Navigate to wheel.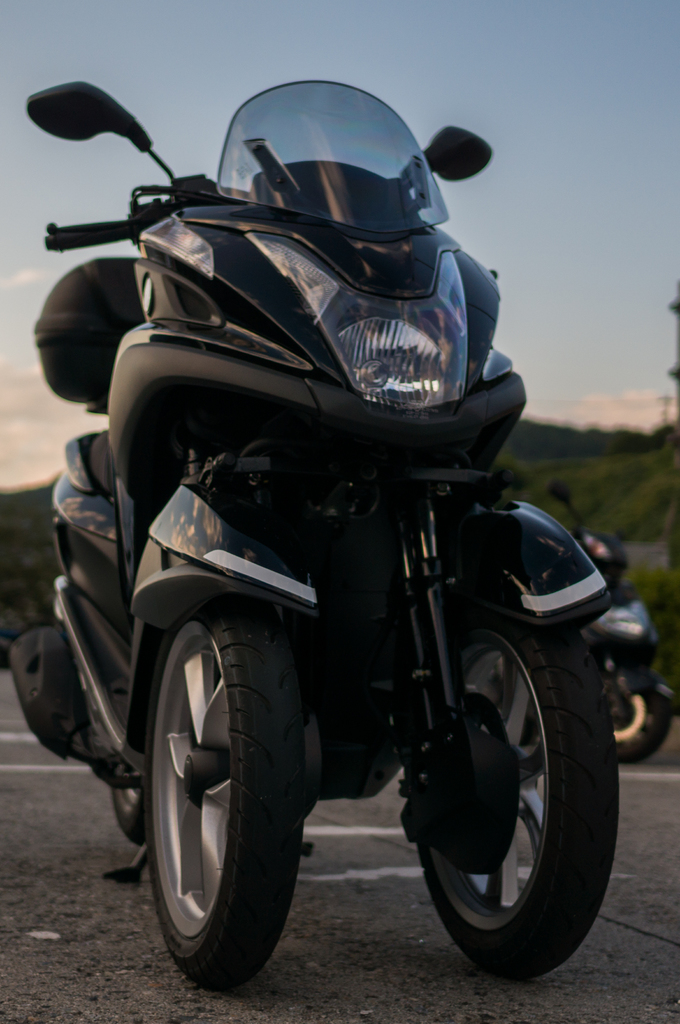
Navigation target: 110/758/154/847.
